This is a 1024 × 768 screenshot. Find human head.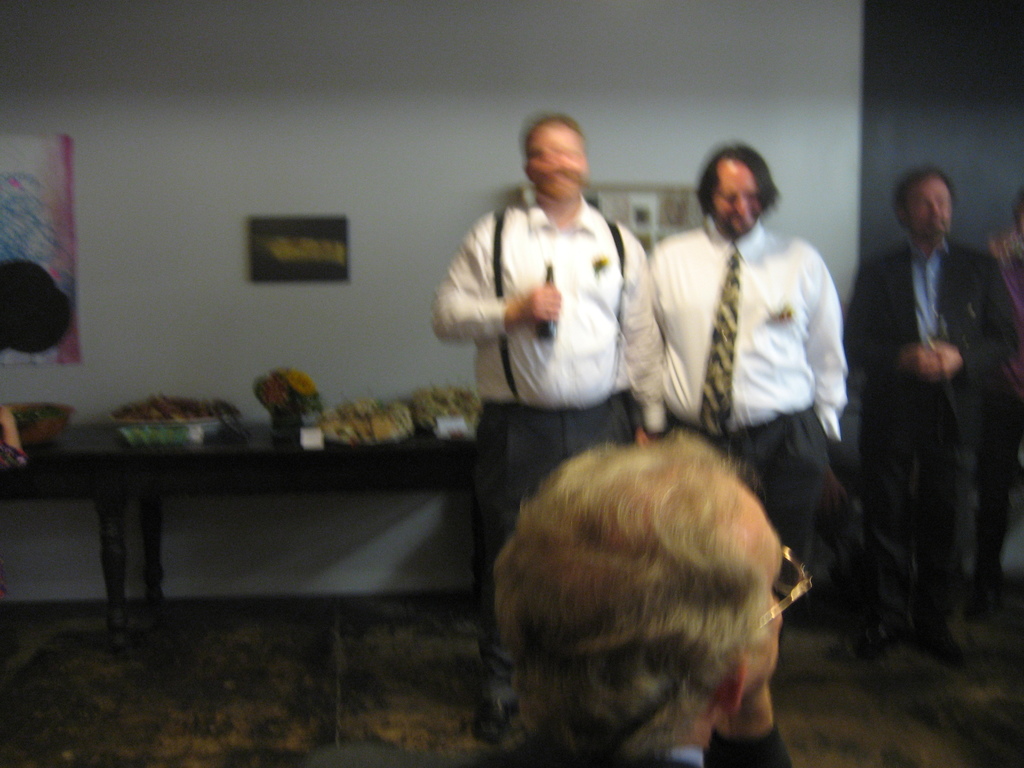
Bounding box: box=[477, 438, 809, 765].
